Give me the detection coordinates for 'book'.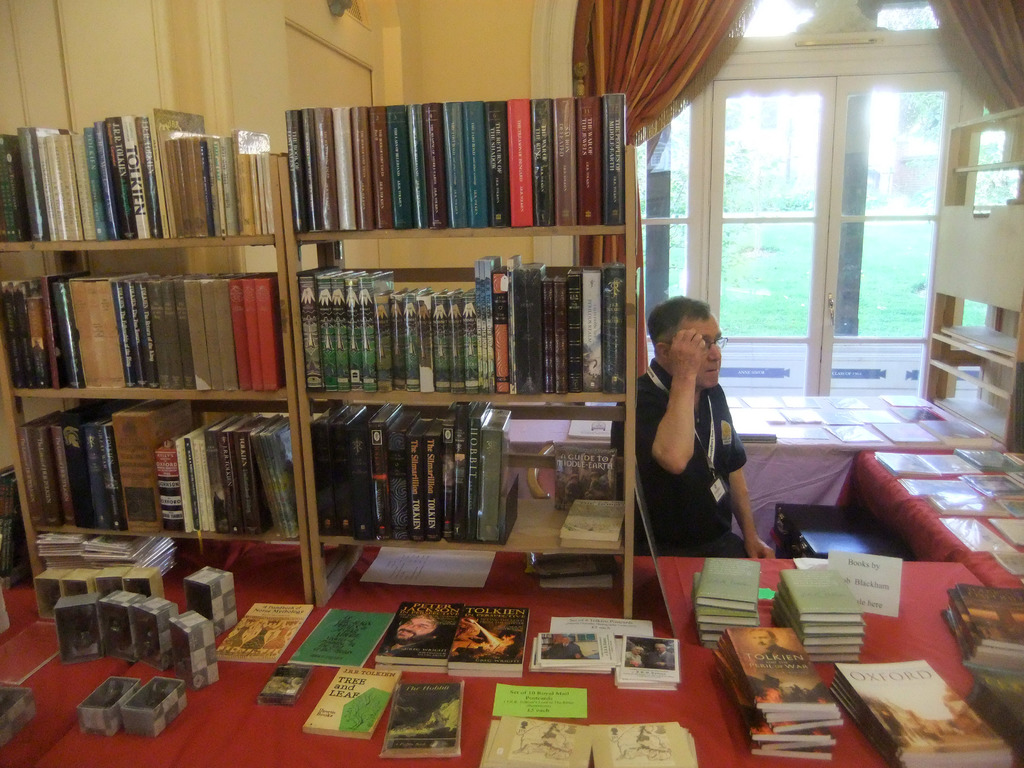
536/576/613/589.
